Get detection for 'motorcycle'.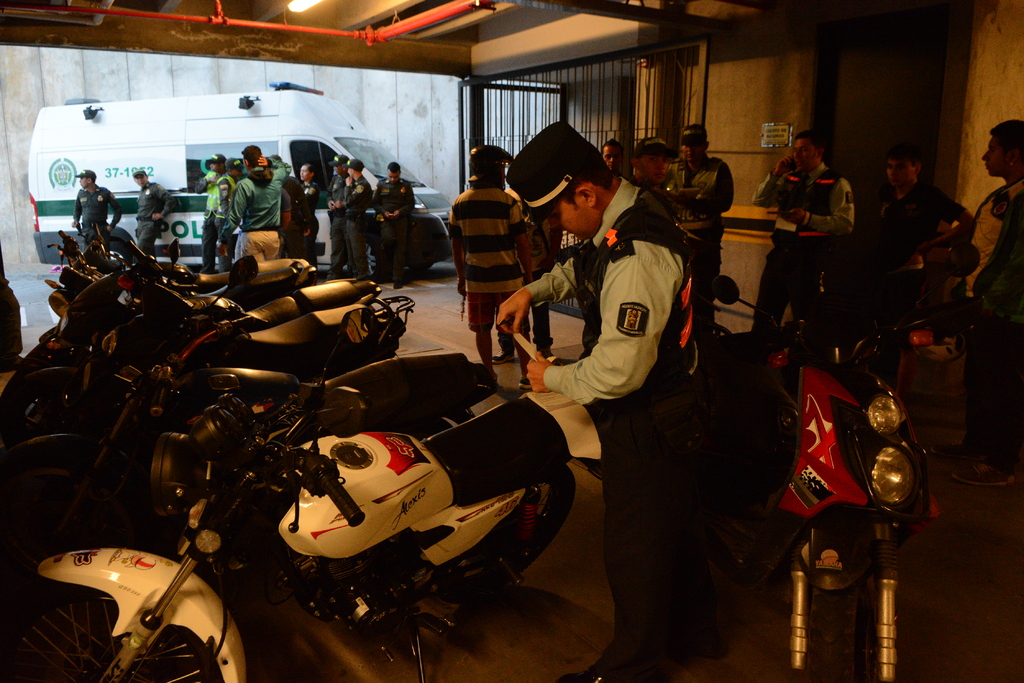
Detection: crop(0, 243, 417, 452).
